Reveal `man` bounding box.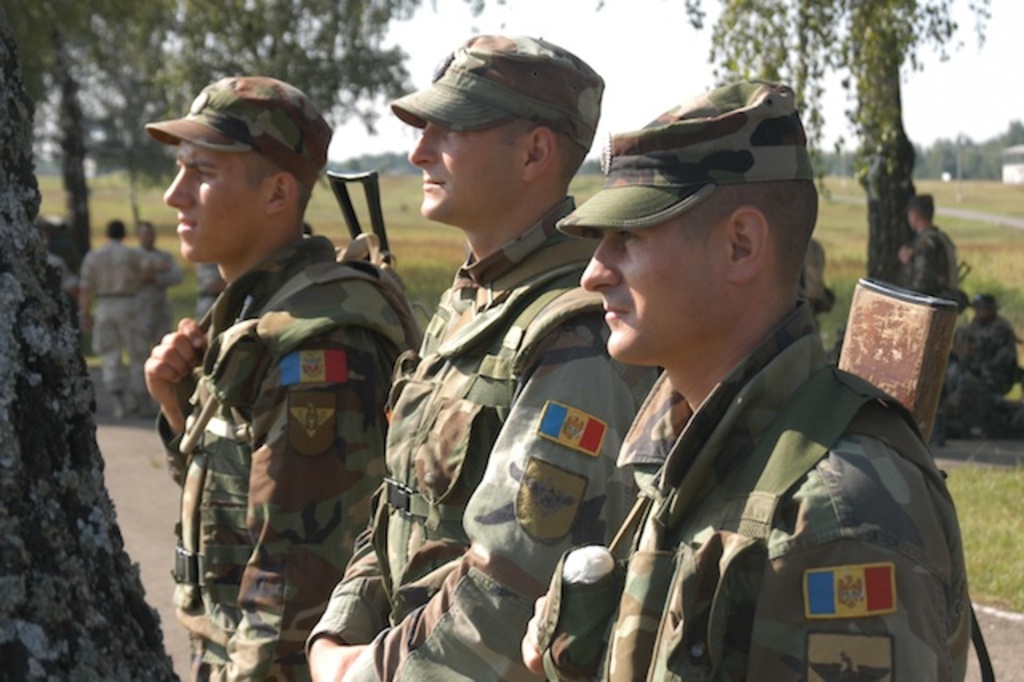
Revealed: [43,210,88,295].
